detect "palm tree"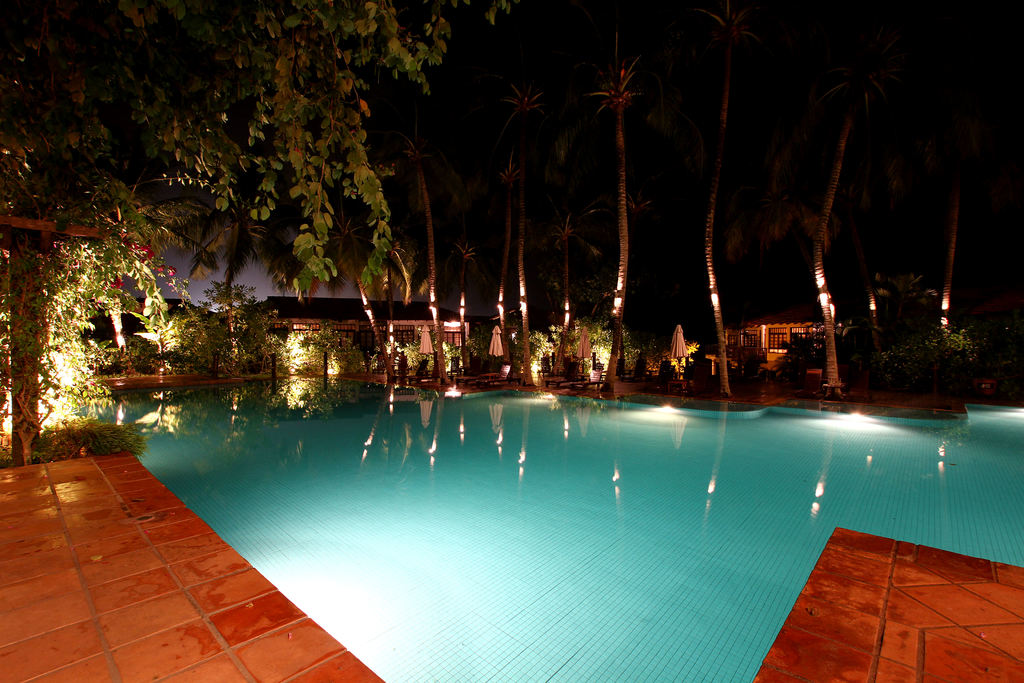
(x1=581, y1=31, x2=659, y2=388)
